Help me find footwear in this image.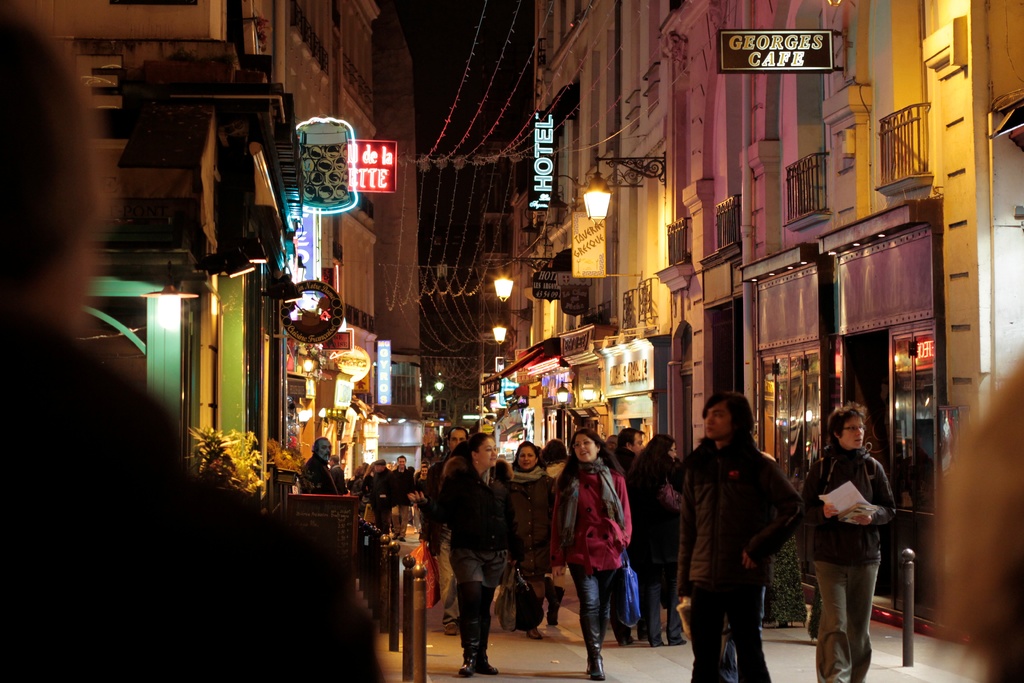
Found it: 528,632,541,639.
